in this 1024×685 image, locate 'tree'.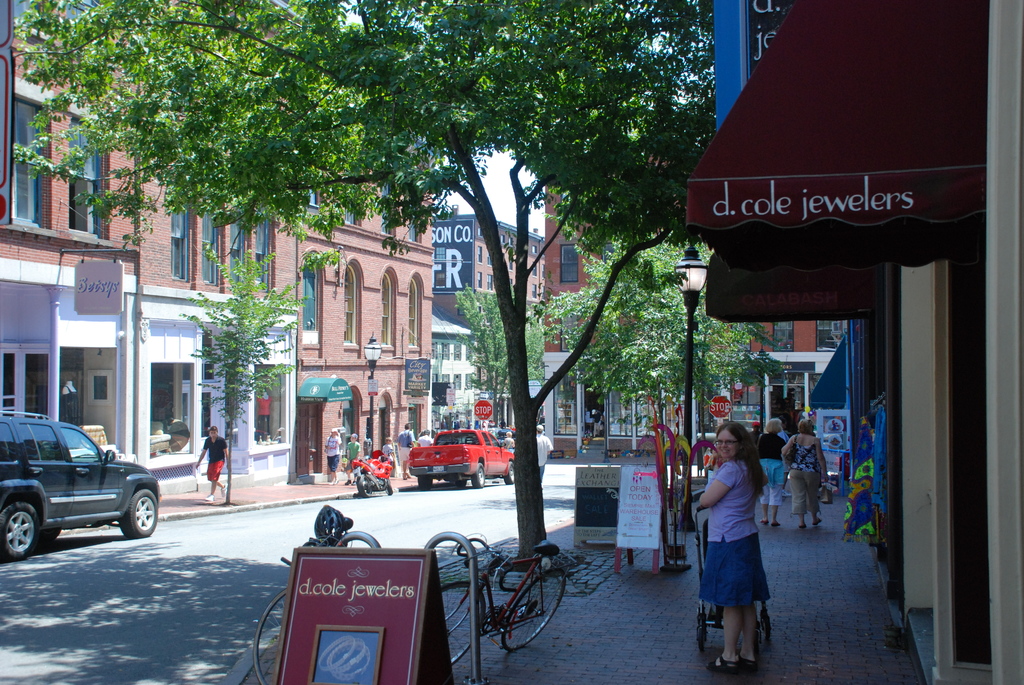
Bounding box: Rect(40, 0, 847, 518).
